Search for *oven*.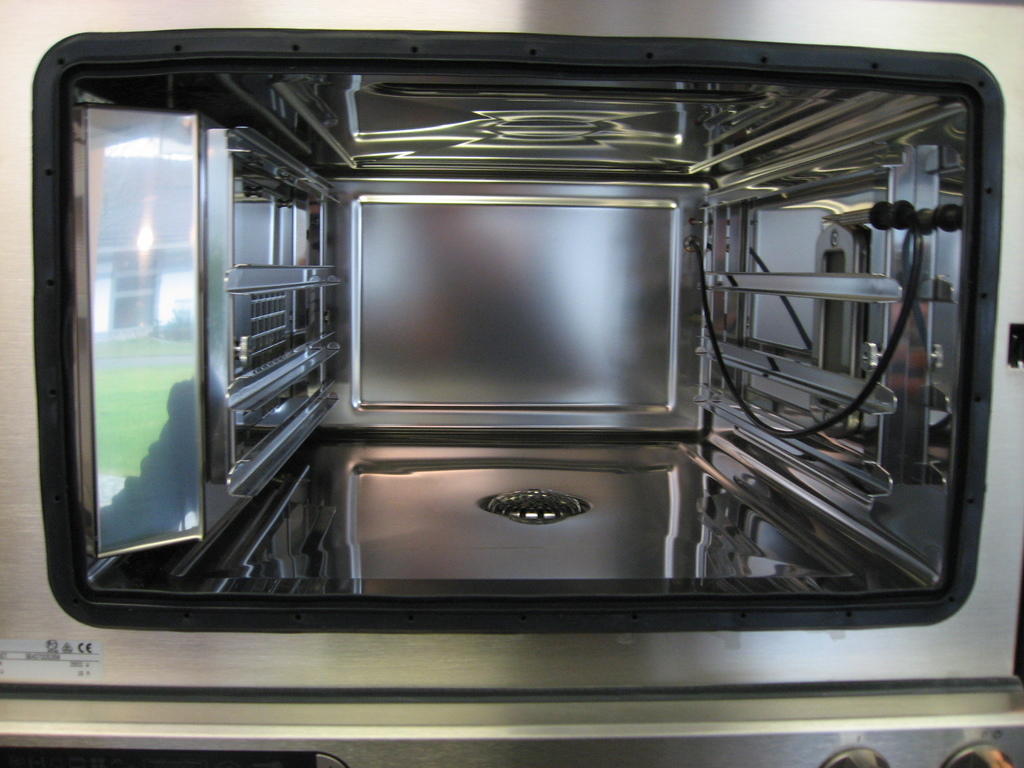
Found at x1=0, y1=0, x2=1023, y2=704.
